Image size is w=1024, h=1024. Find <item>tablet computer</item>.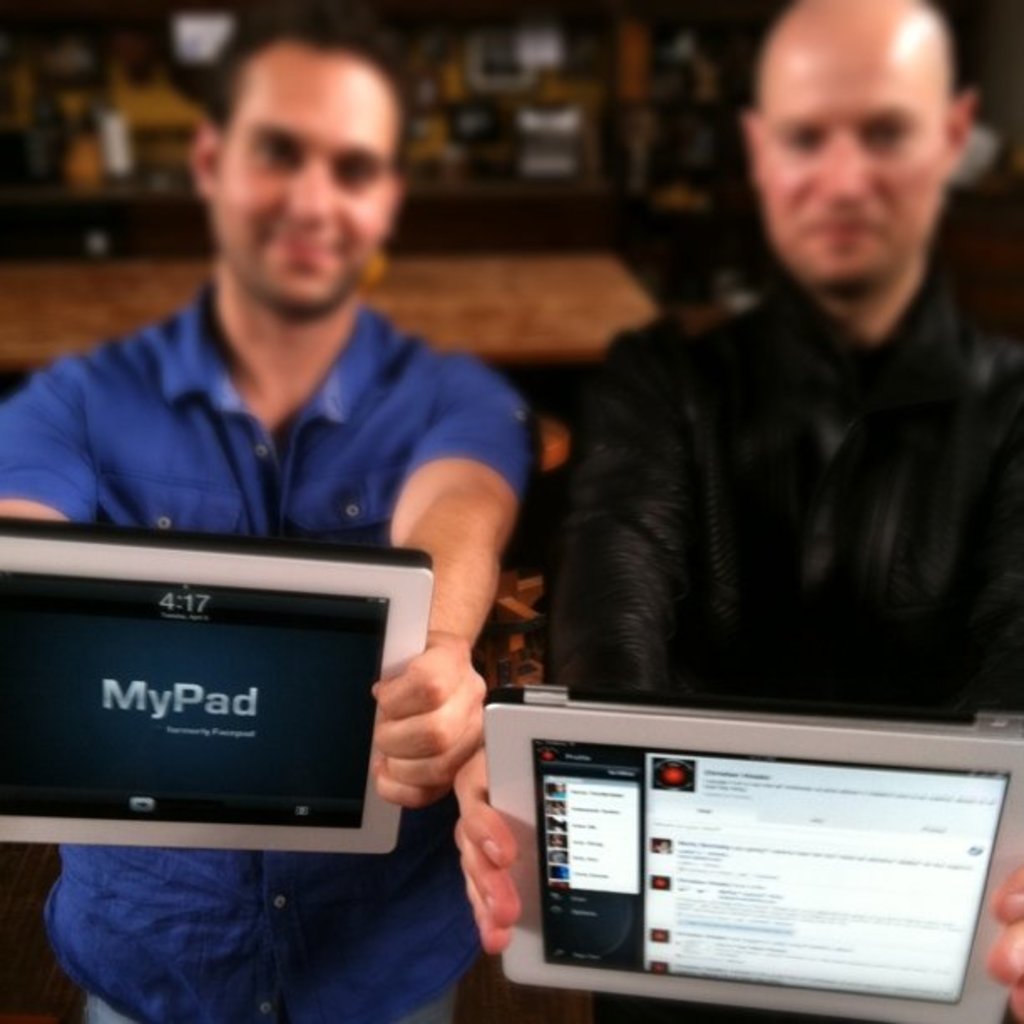
<bbox>482, 684, 1022, 1022</bbox>.
